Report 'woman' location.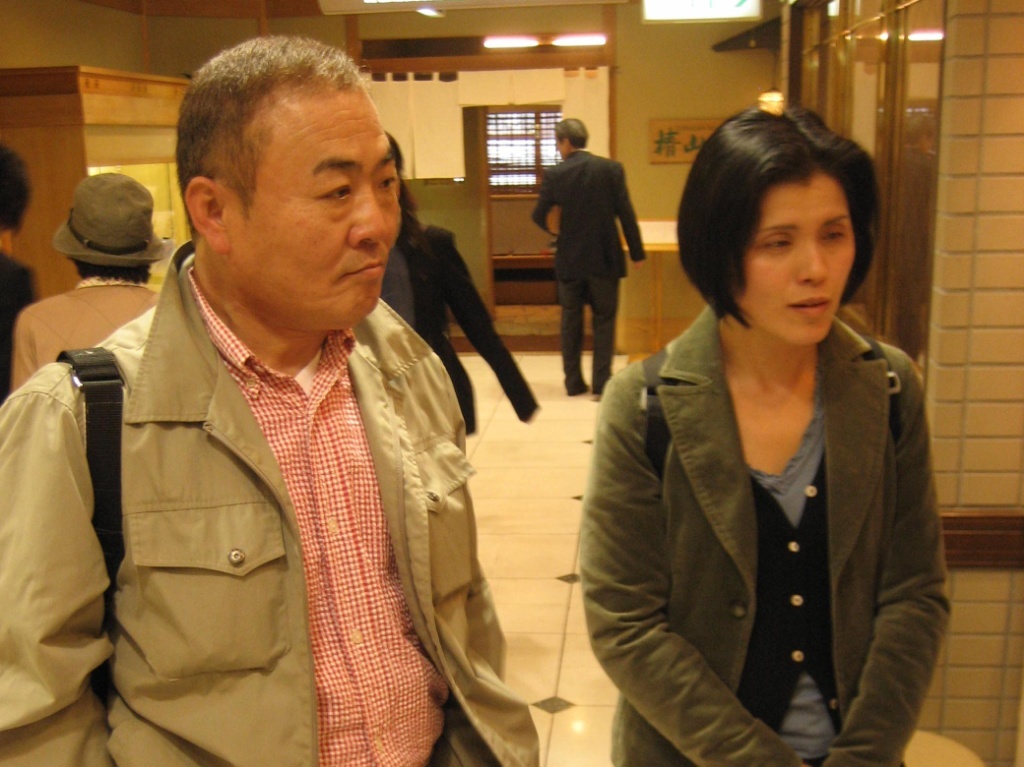
Report: (left=551, top=105, right=973, bottom=766).
